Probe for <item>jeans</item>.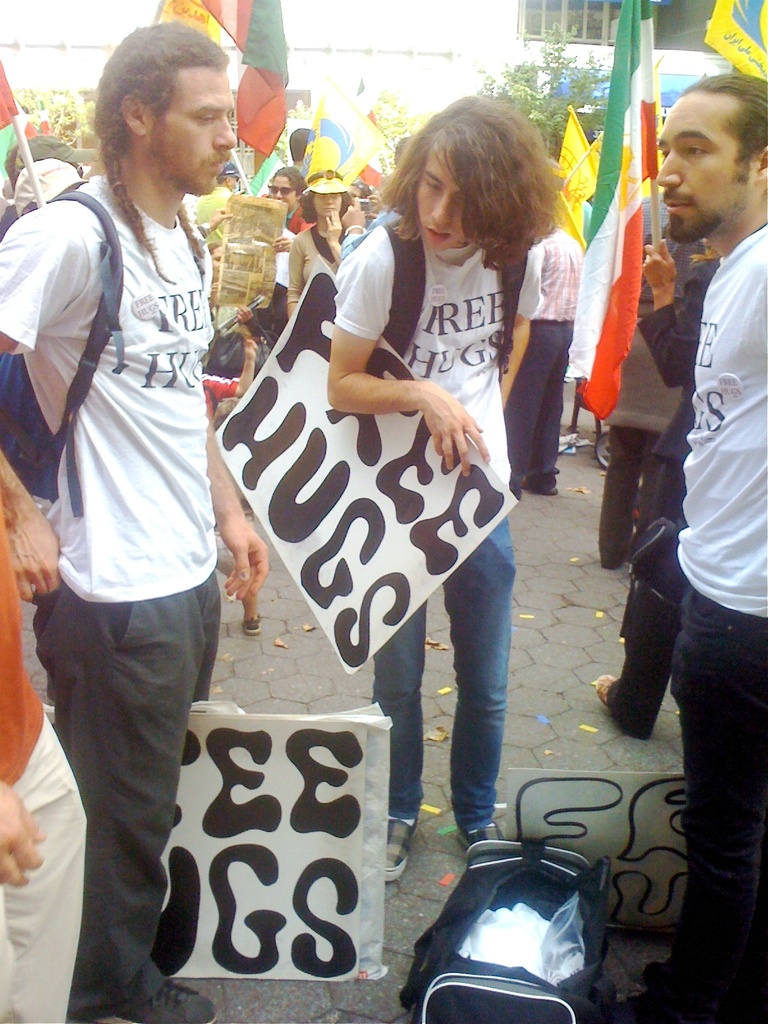
Probe result: bbox=[372, 557, 538, 858].
